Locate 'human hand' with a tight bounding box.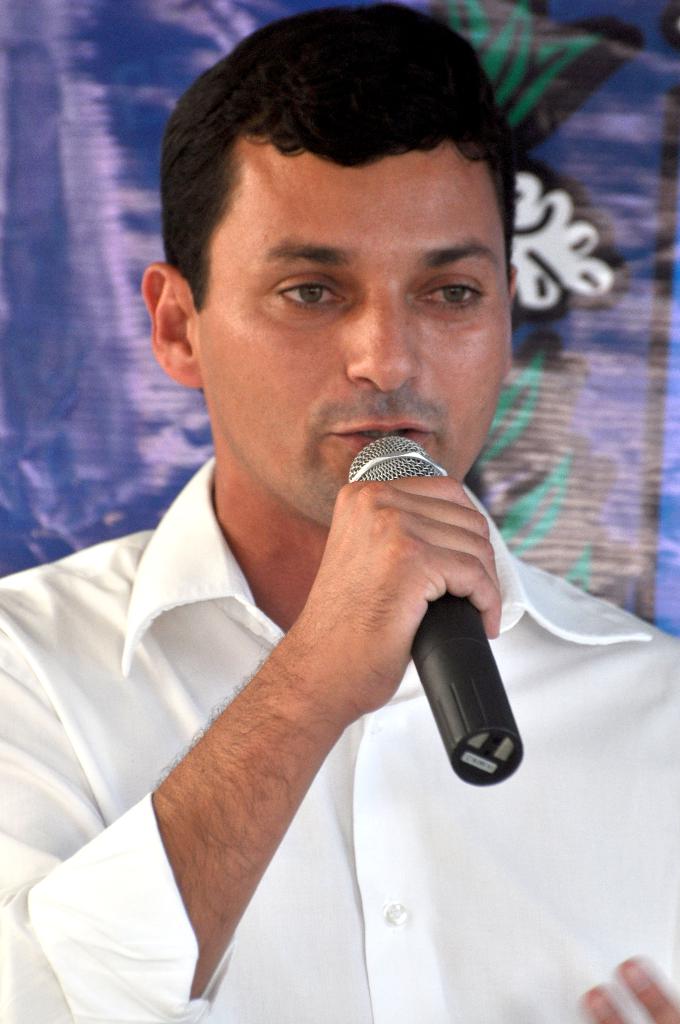
Rect(581, 956, 679, 1023).
